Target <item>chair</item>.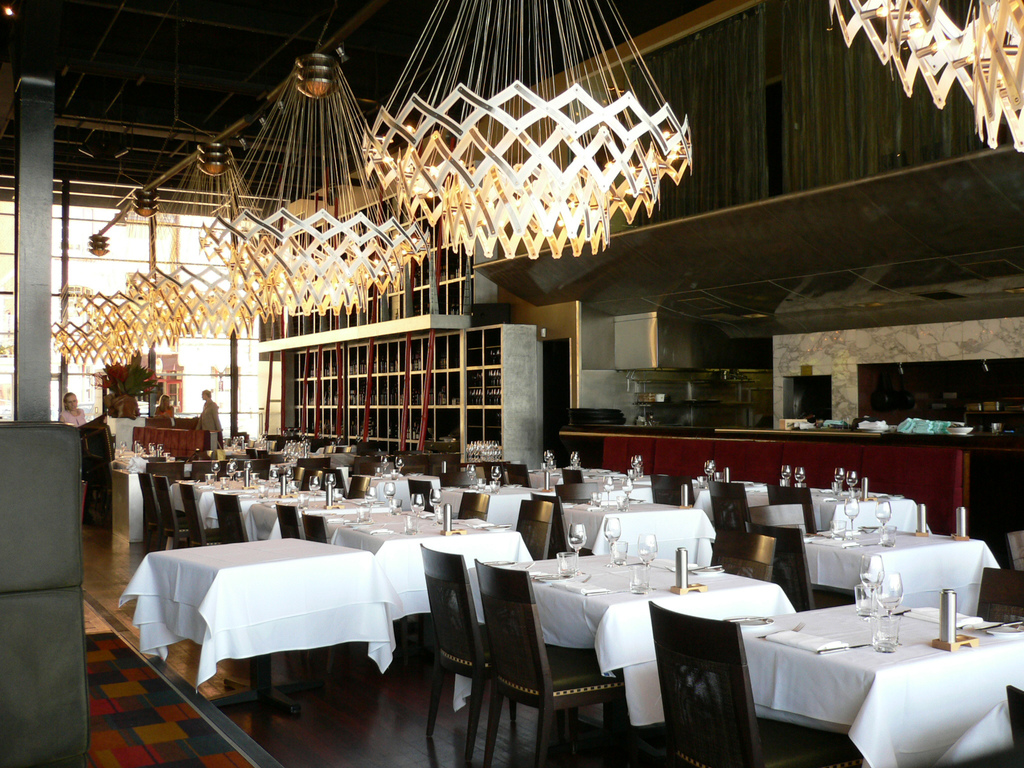
Target region: BBox(701, 480, 751, 573).
